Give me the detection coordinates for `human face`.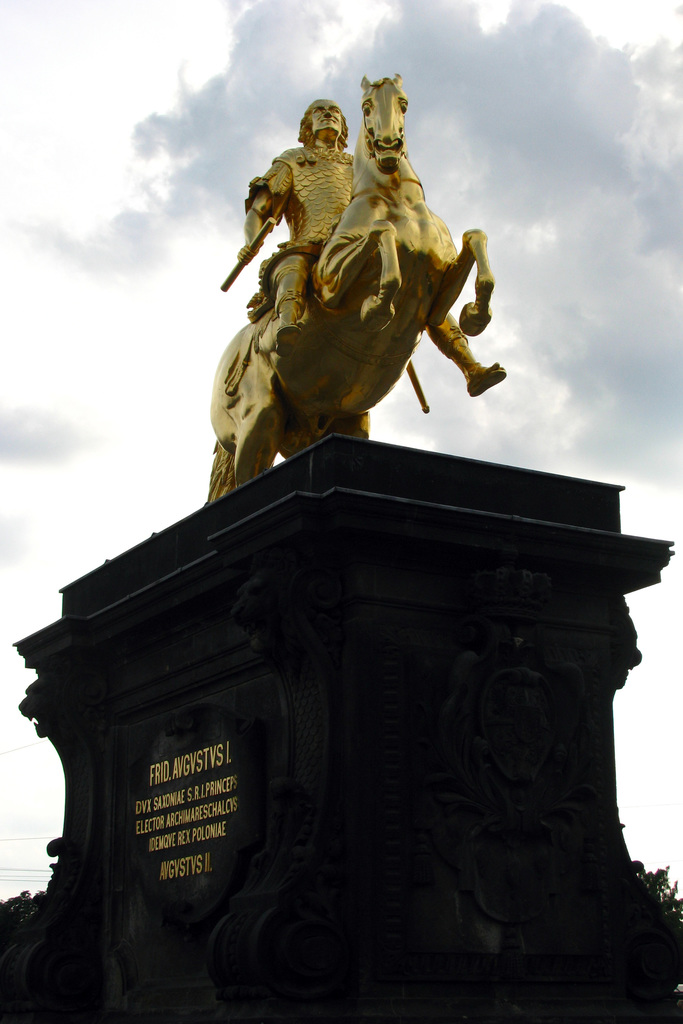
x1=309 y1=102 x2=343 y2=132.
